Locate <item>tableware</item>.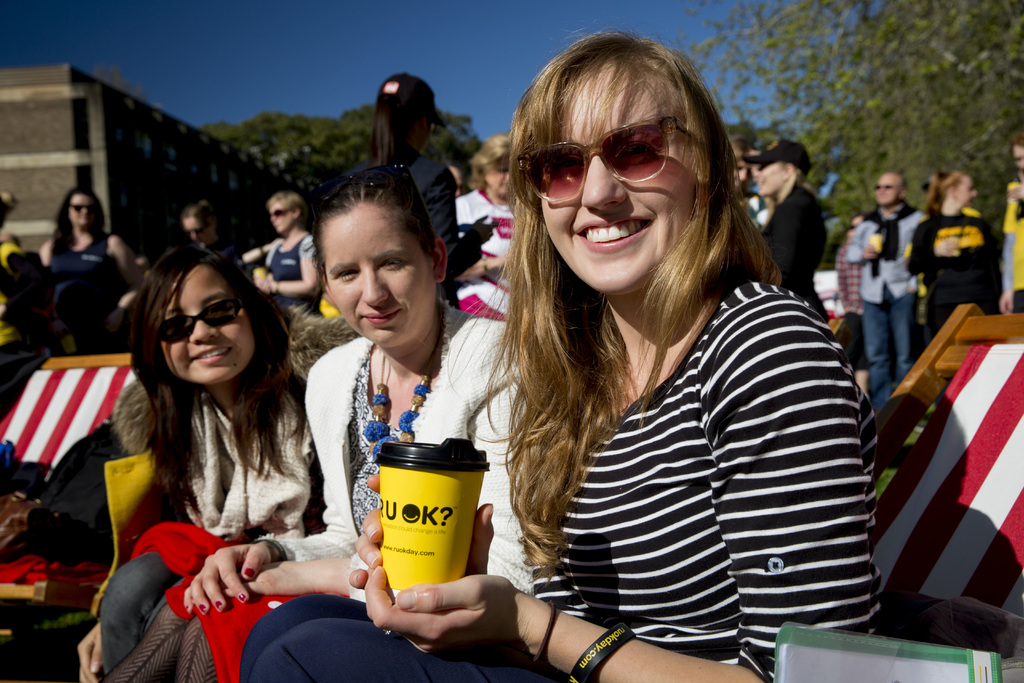
Bounding box: bbox=(373, 436, 491, 607).
